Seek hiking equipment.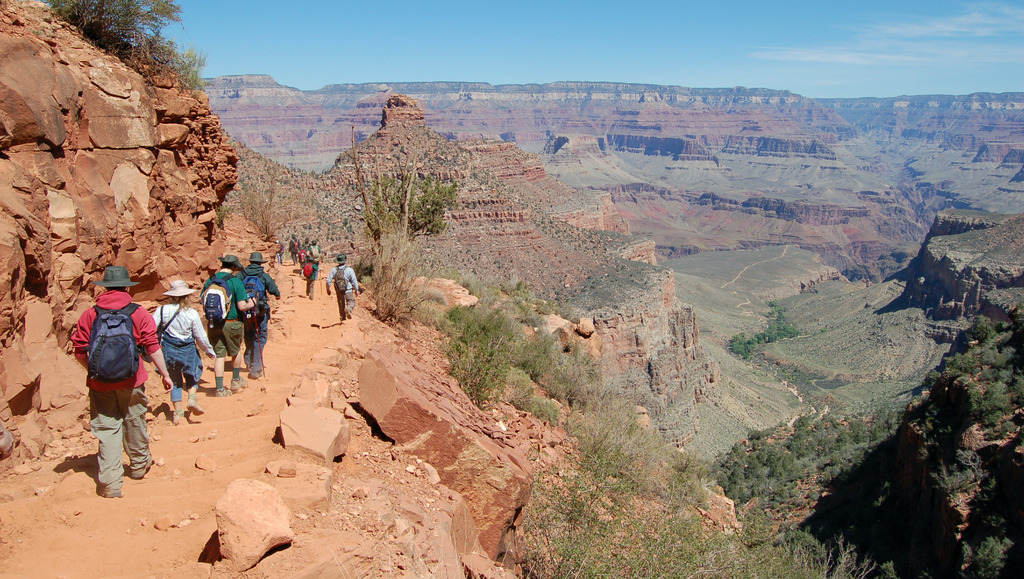
<bbox>244, 290, 268, 379</bbox>.
